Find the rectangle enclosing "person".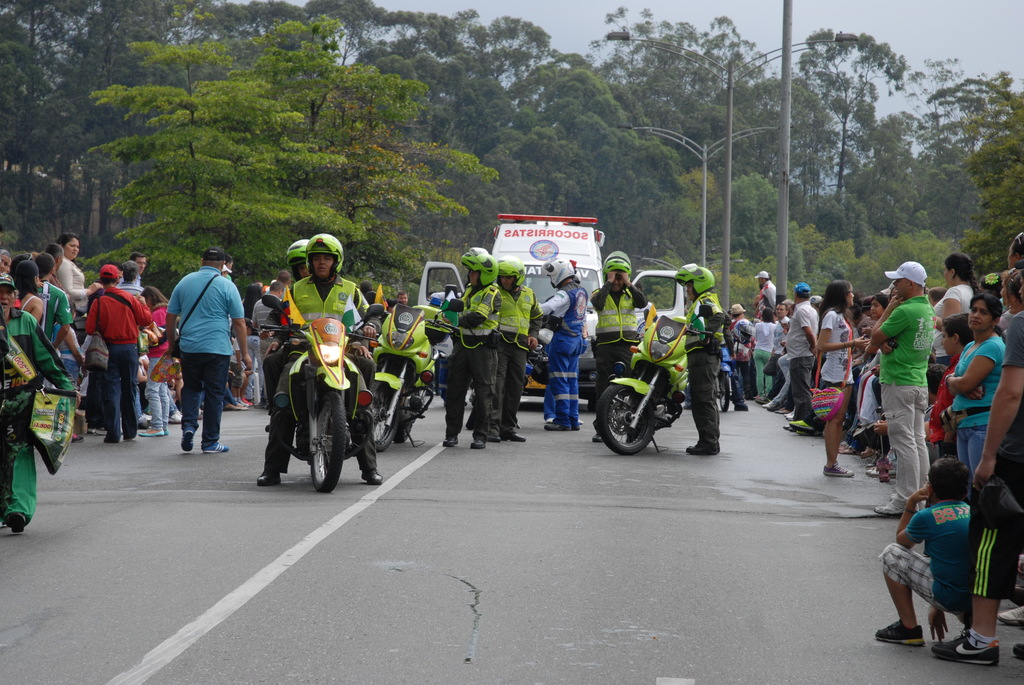
select_region(588, 253, 650, 445).
